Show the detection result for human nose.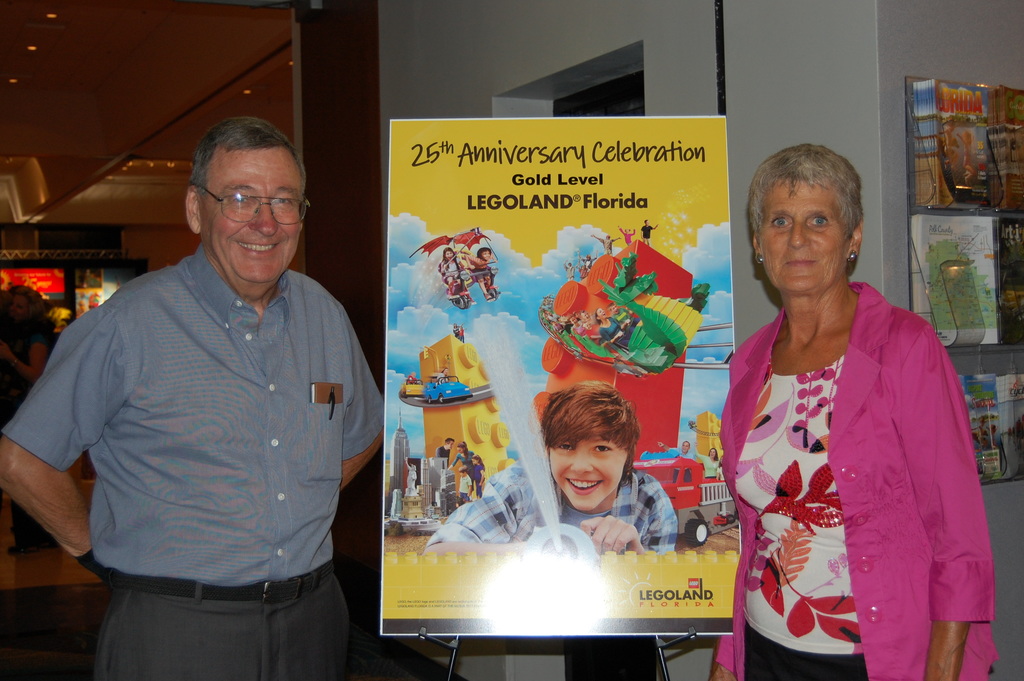
crop(789, 219, 811, 248).
